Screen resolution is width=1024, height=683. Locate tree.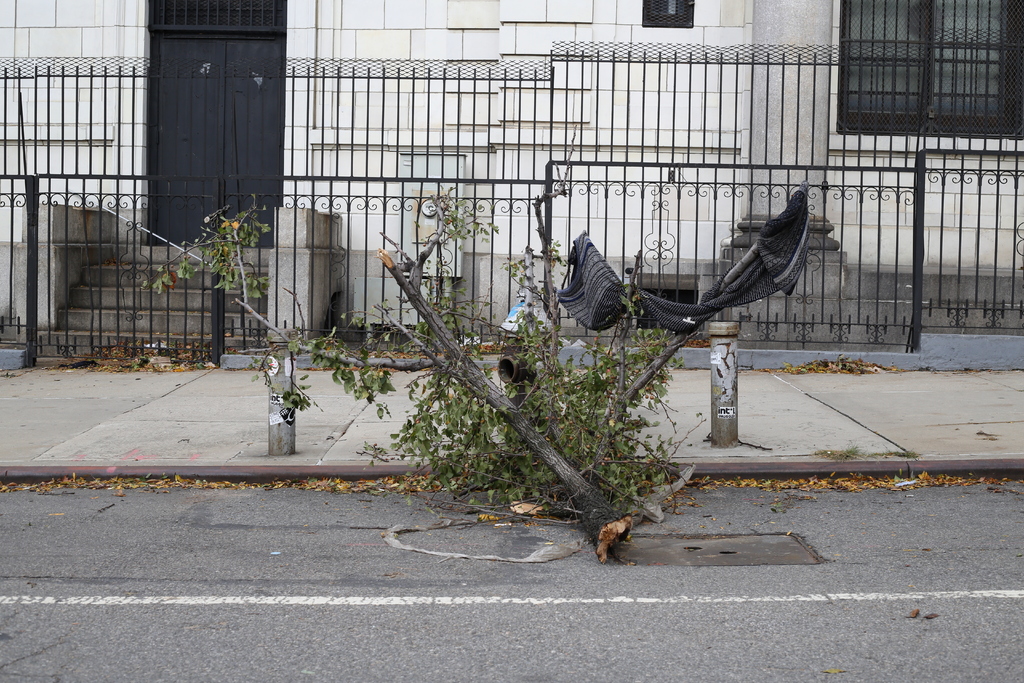
[x1=134, y1=181, x2=812, y2=557].
